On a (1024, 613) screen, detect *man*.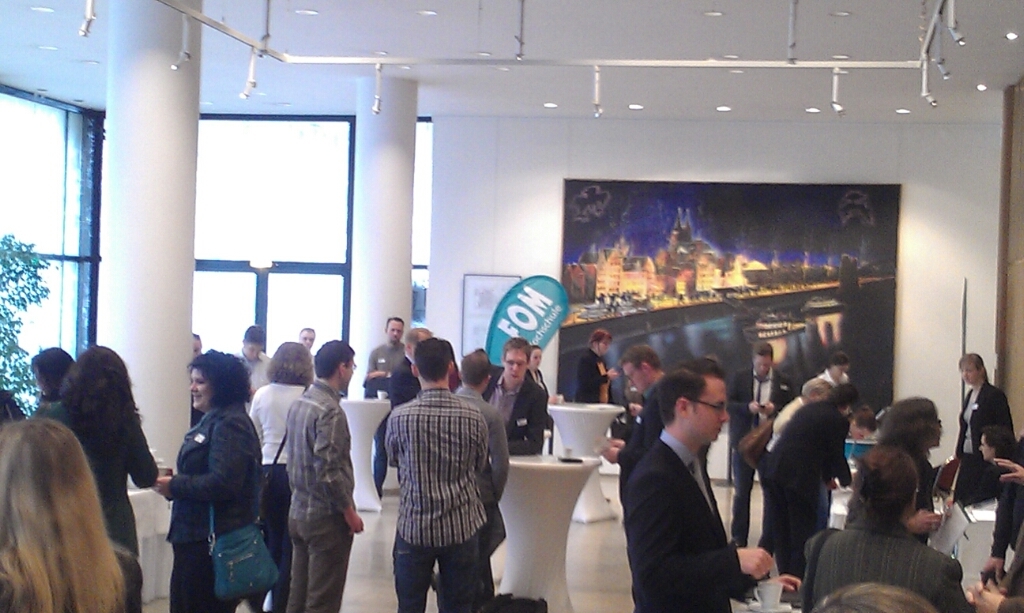
(x1=617, y1=343, x2=669, y2=407).
